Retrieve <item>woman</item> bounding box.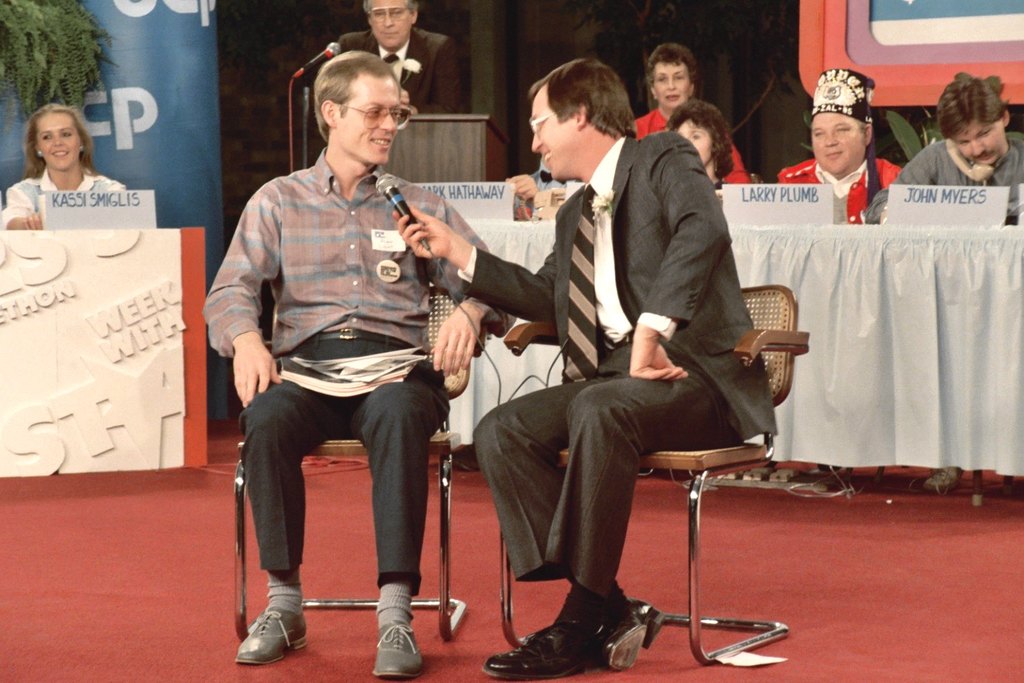
Bounding box: rect(2, 97, 123, 238).
